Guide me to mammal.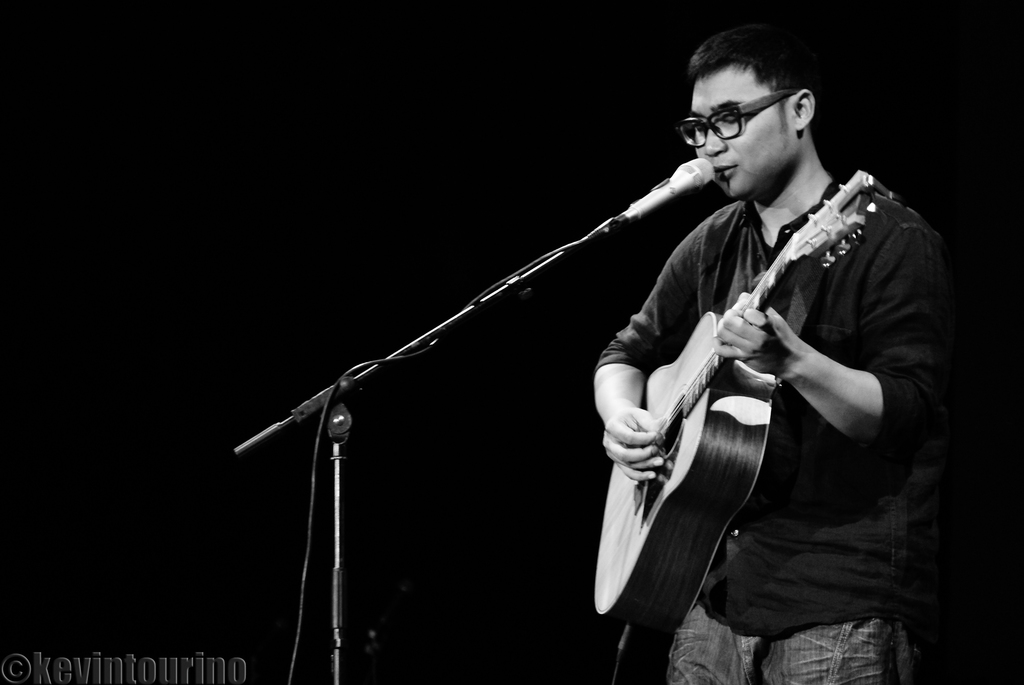
Guidance: 593, 22, 943, 684.
